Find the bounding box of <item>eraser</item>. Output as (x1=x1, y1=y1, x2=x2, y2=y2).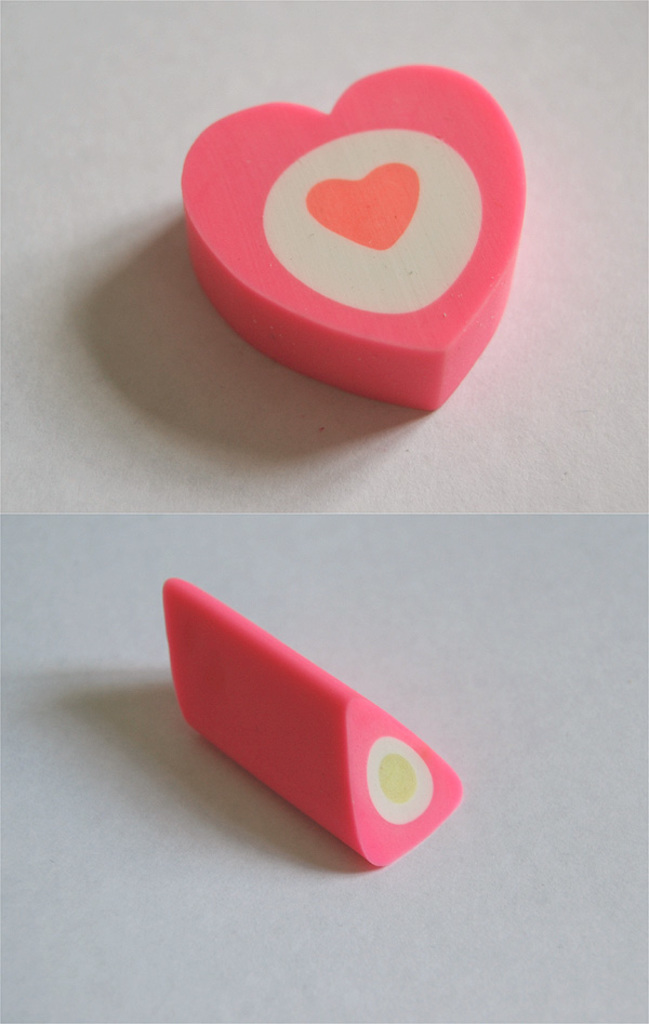
(x1=161, y1=574, x2=462, y2=868).
